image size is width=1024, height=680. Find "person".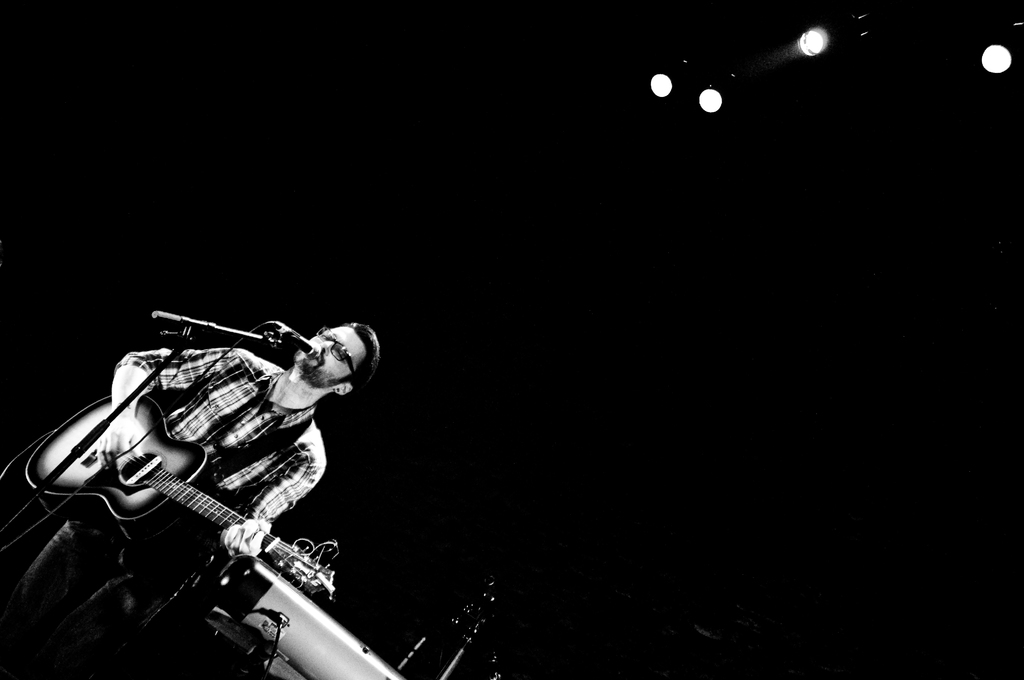
box(53, 254, 366, 666).
